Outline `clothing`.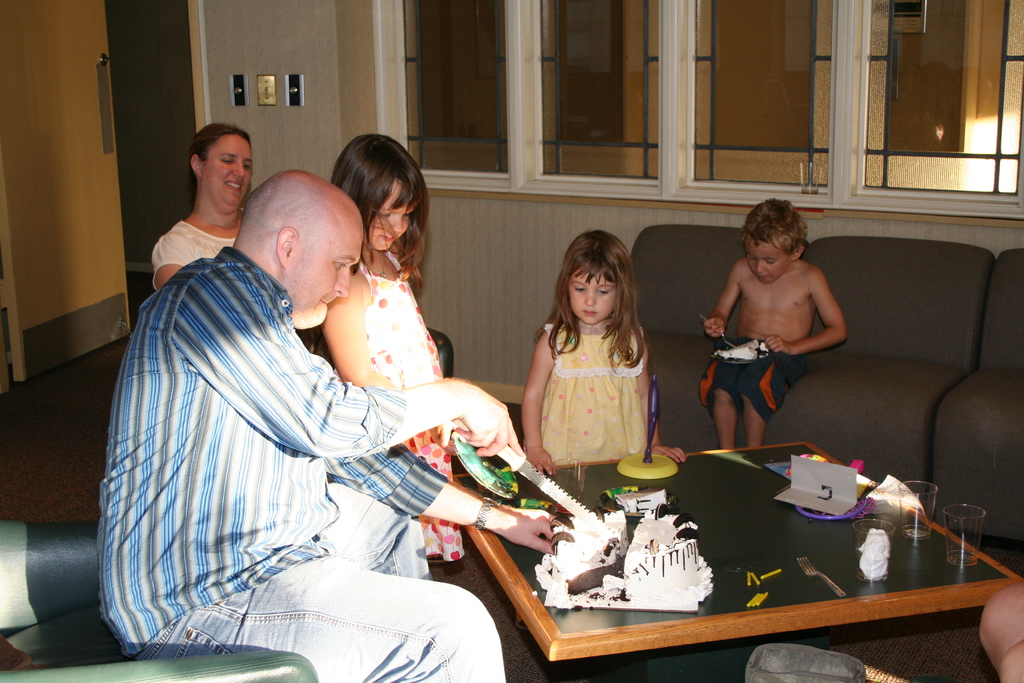
Outline: box=[150, 211, 237, 292].
